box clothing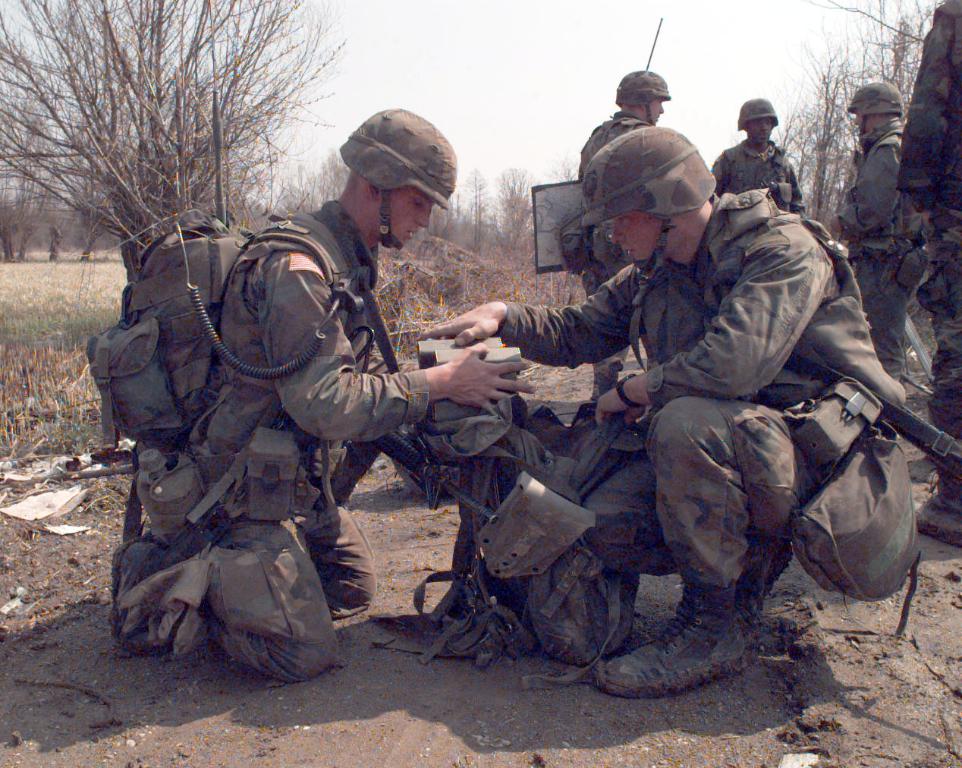
(x1=495, y1=188, x2=900, y2=608)
